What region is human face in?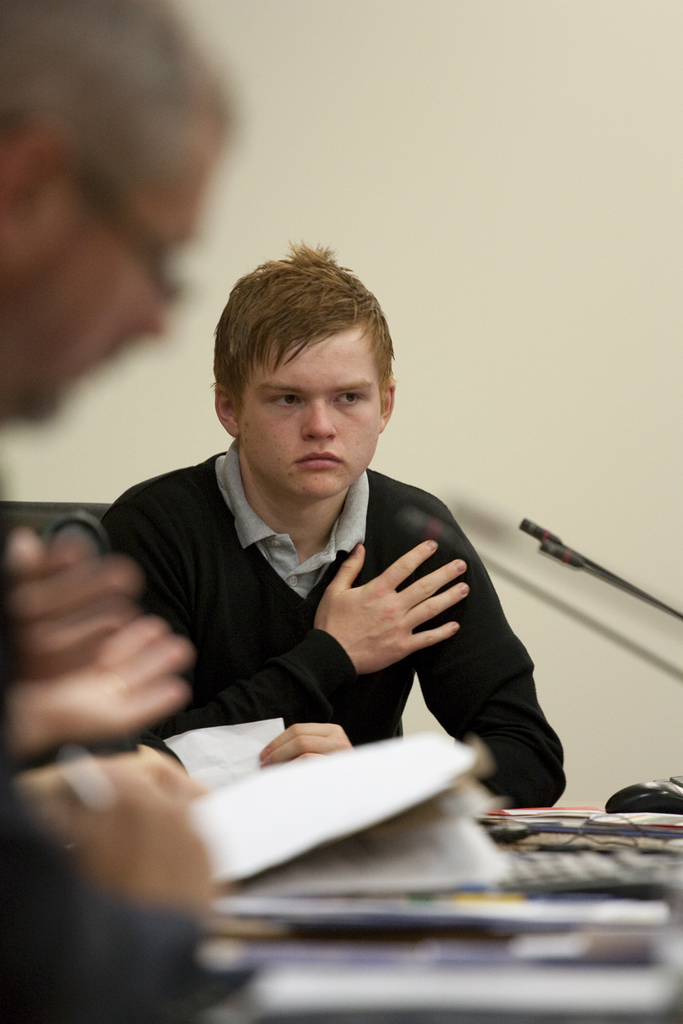
0, 117, 218, 419.
